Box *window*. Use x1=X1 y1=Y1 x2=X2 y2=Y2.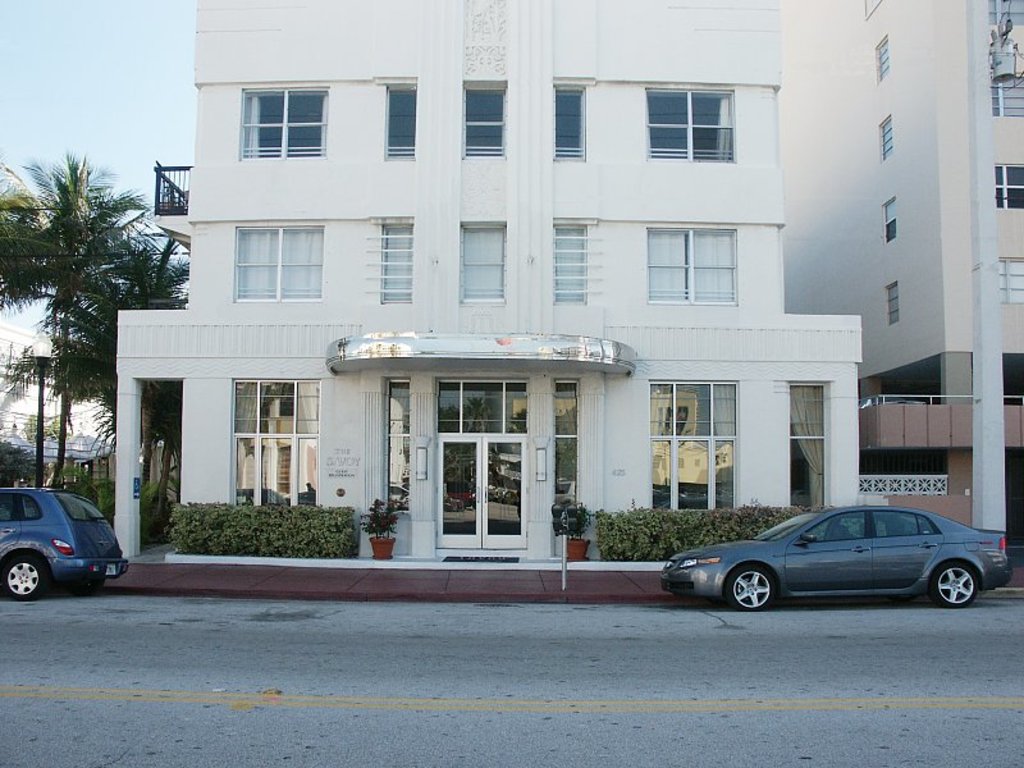
x1=239 y1=86 x2=328 y2=157.
